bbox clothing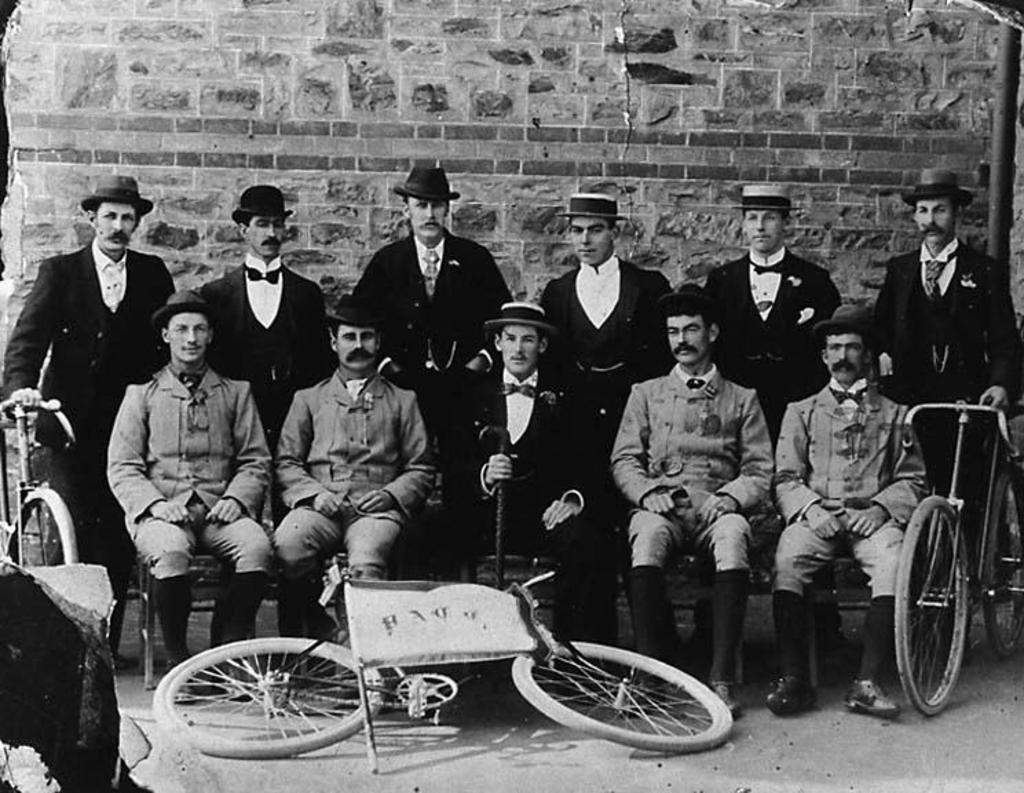
x1=450, y1=350, x2=612, y2=639
